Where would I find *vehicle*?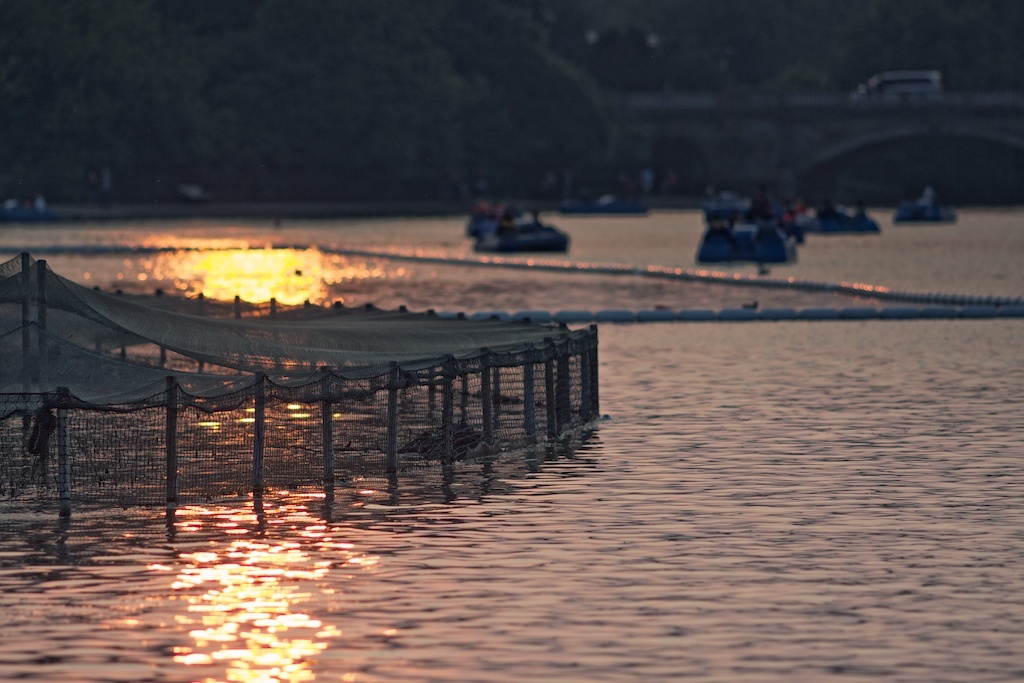
At 897,199,951,221.
